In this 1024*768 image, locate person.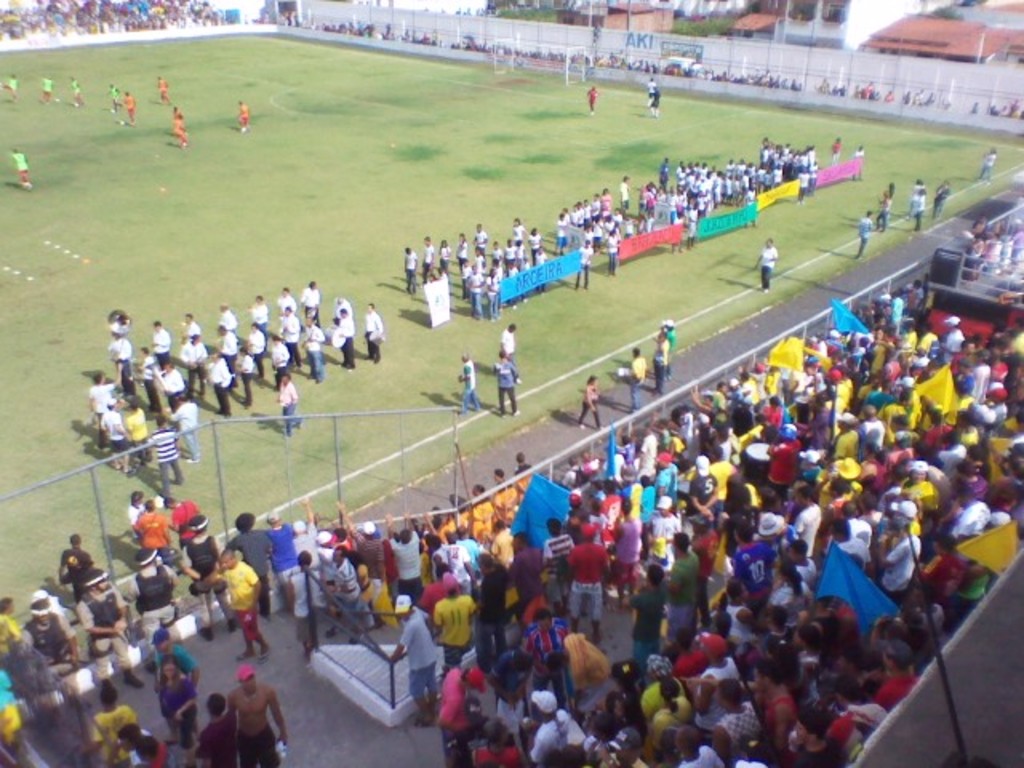
Bounding box: 454 346 490 426.
